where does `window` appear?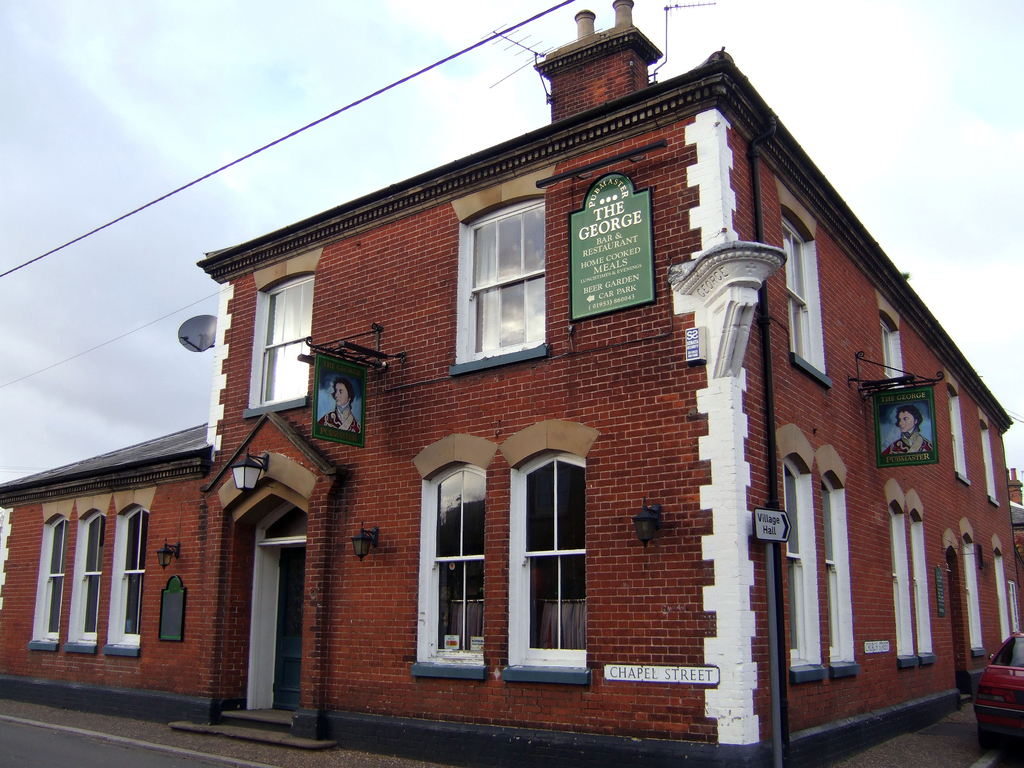
Appears at 31 513 76 651.
